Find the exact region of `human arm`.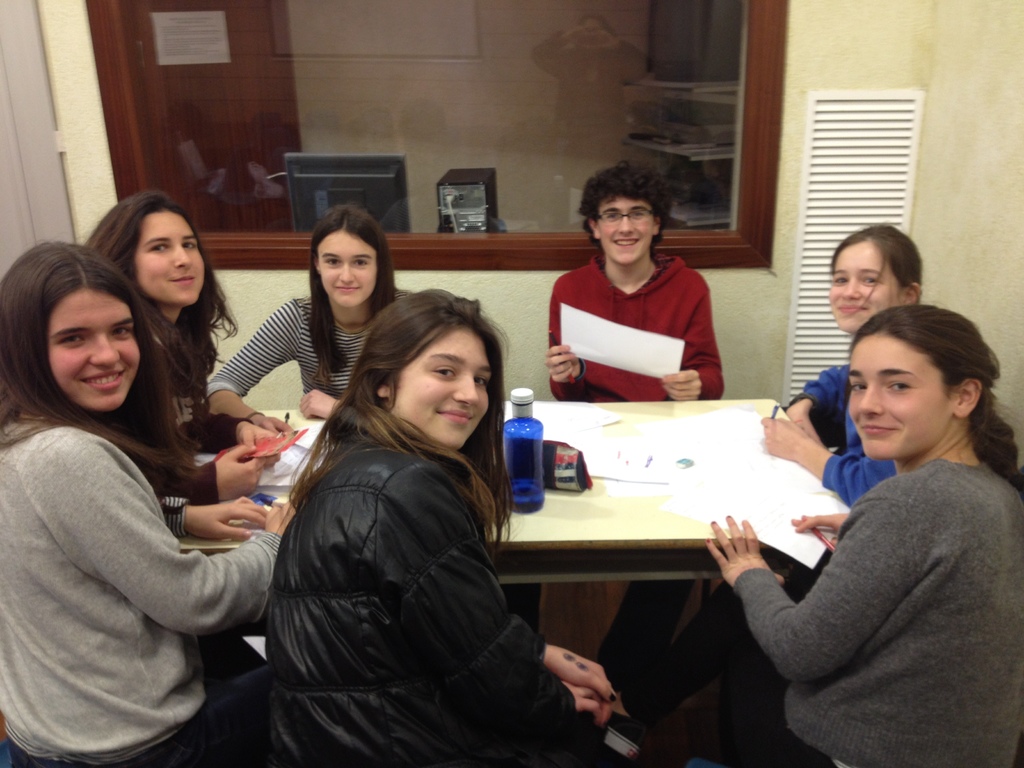
Exact region: (138, 486, 282, 543).
